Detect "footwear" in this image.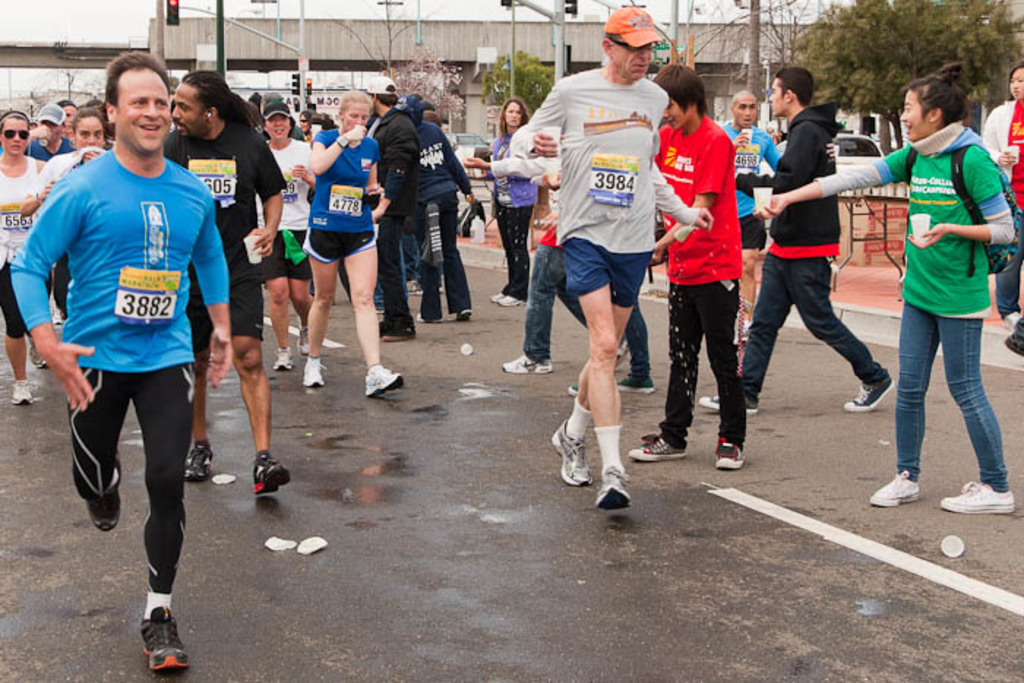
Detection: {"x1": 252, "y1": 443, "x2": 291, "y2": 493}.
